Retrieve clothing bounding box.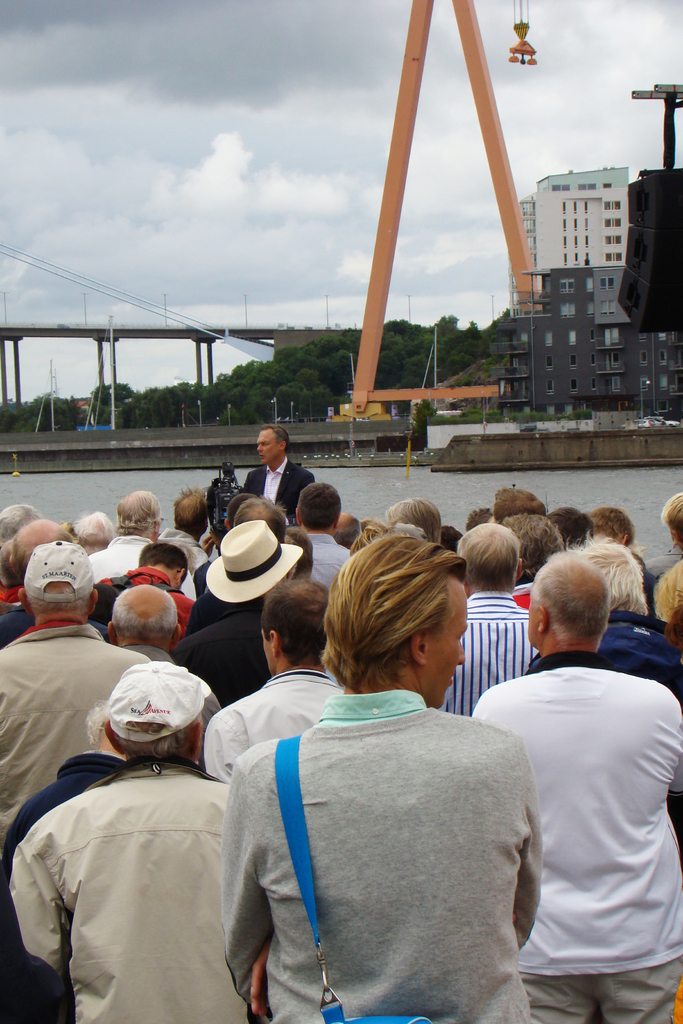
Bounding box: <bbox>0, 743, 128, 1023</bbox>.
